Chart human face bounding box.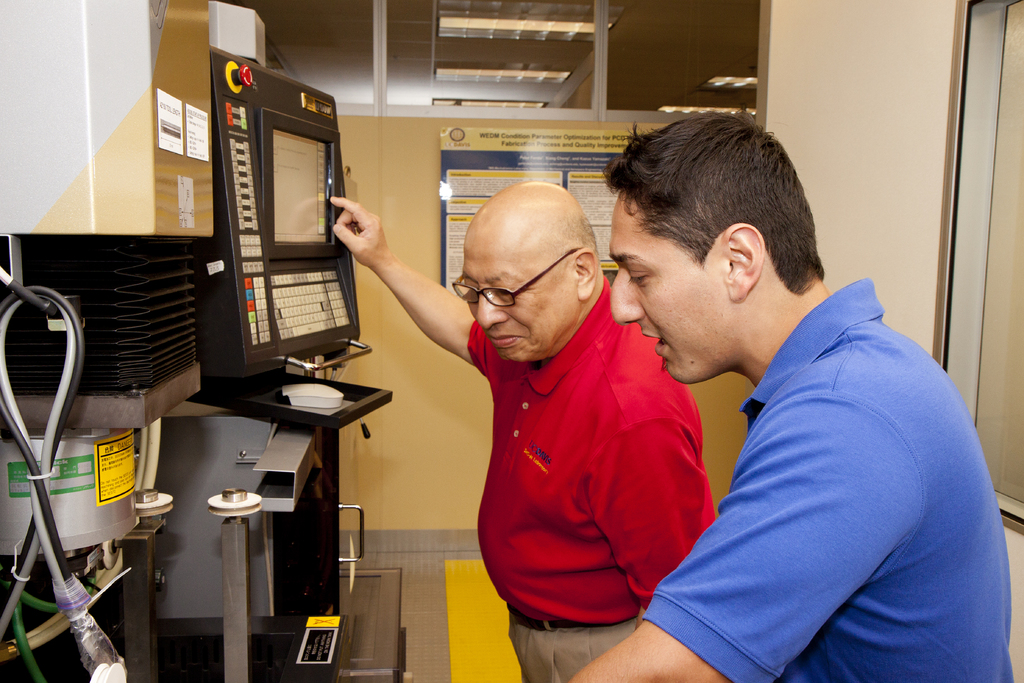
Charted: region(604, 193, 735, 388).
